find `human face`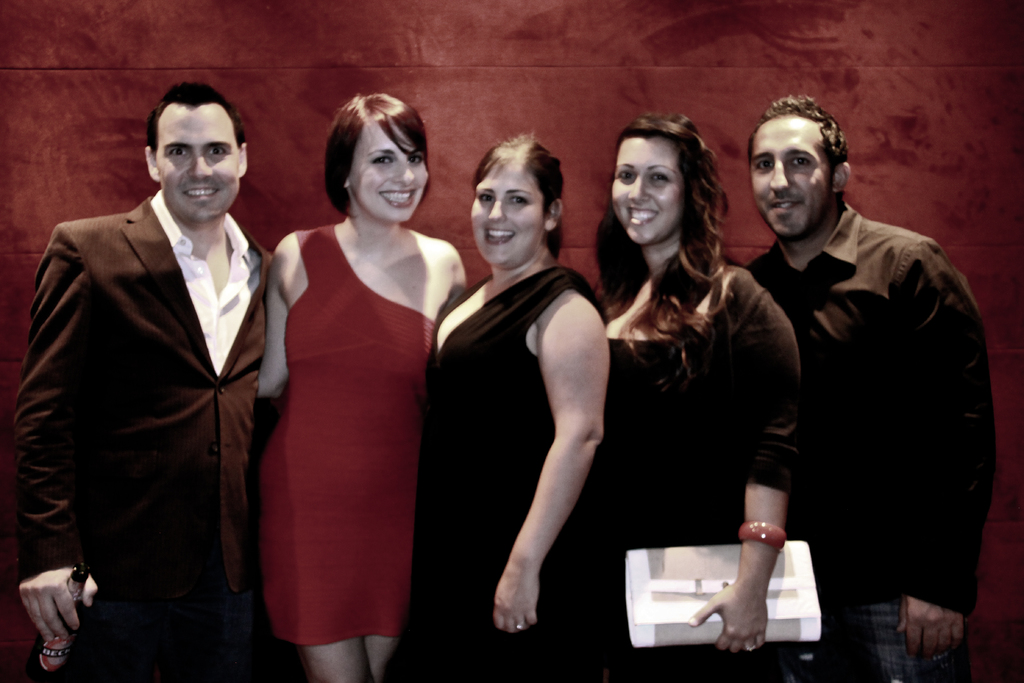
[749,117,836,231]
